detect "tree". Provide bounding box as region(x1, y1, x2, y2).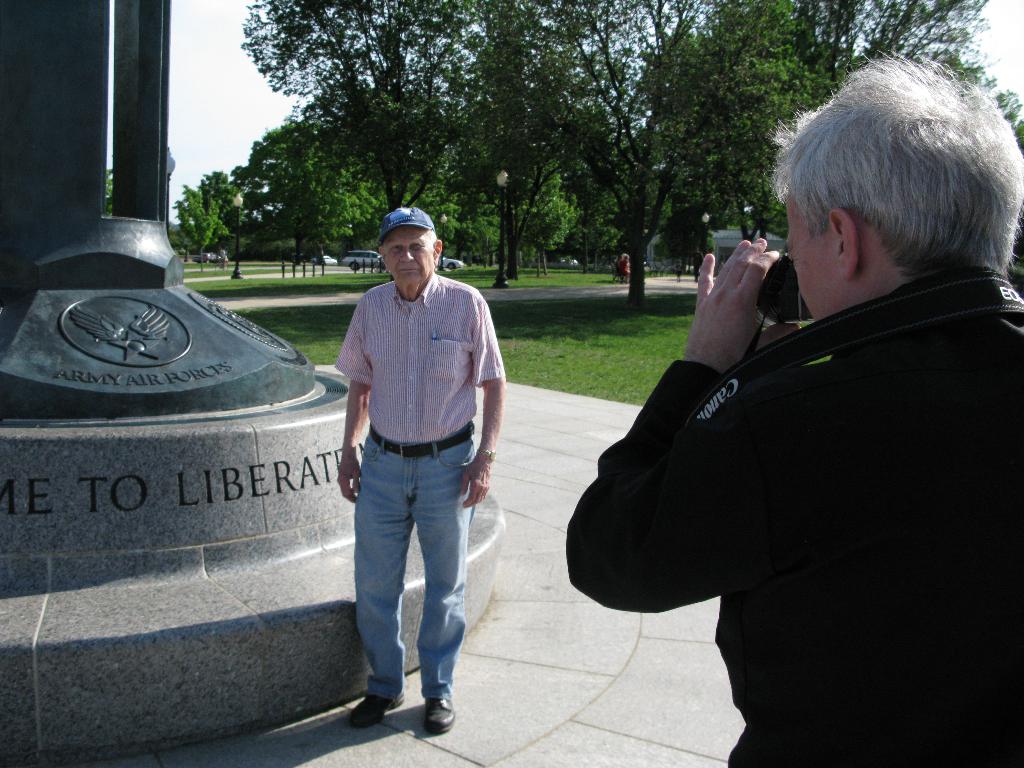
region(720, 147, 778, 246).
